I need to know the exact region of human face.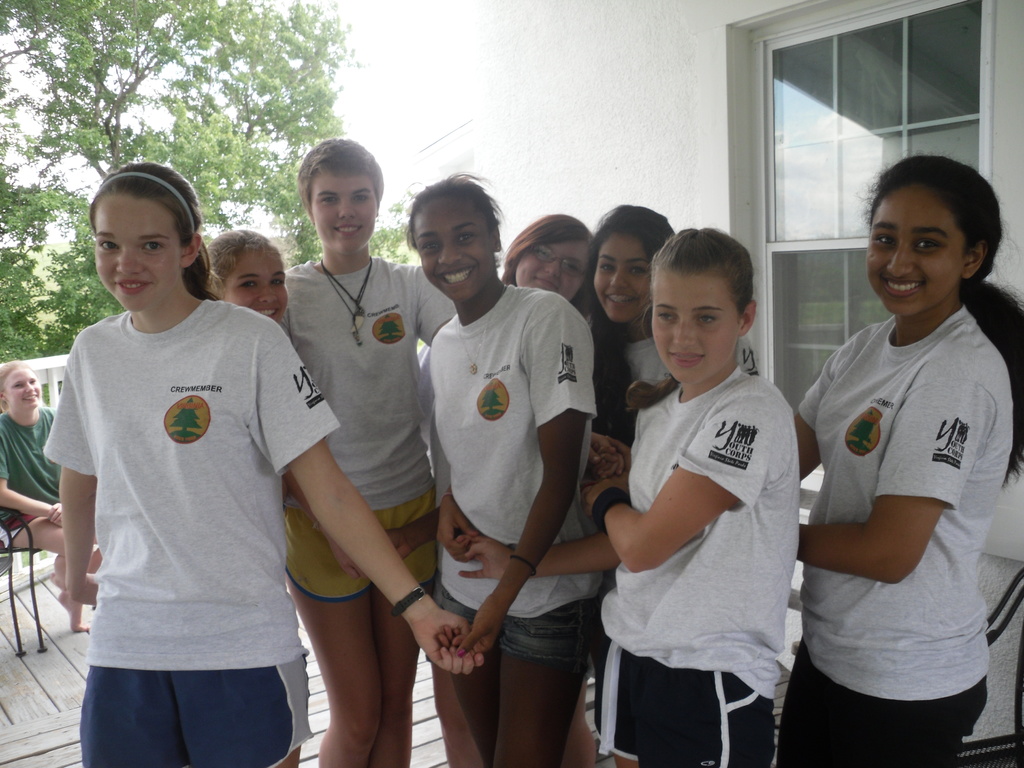
Region: [x1=514, y1=241, x2=584, y2=303].
